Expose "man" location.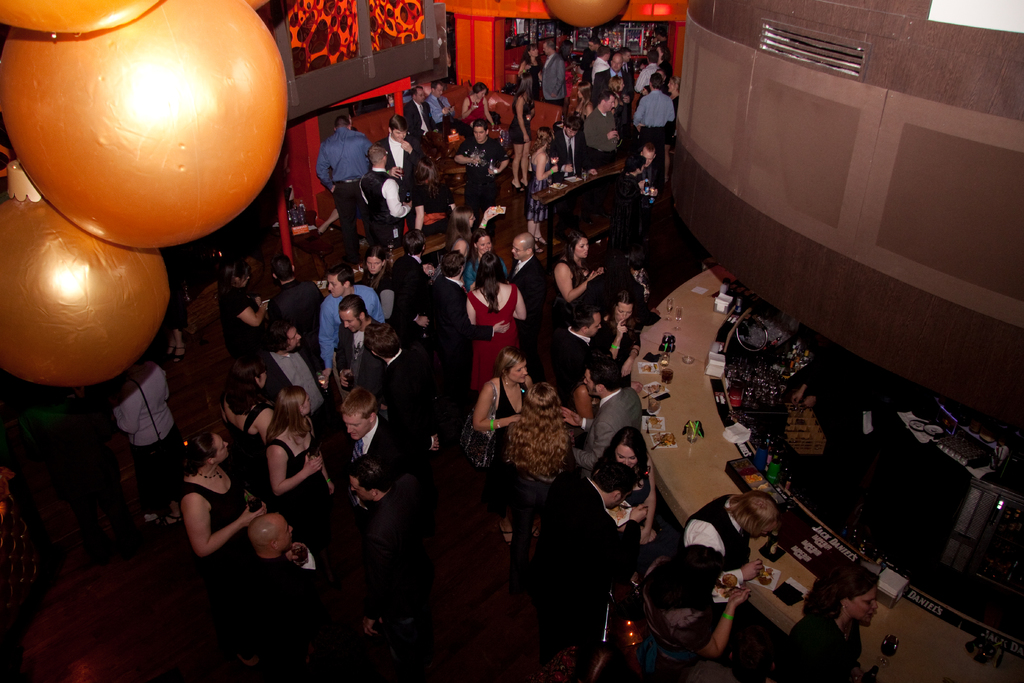
Exposed at (586, 40, 610, 92).
